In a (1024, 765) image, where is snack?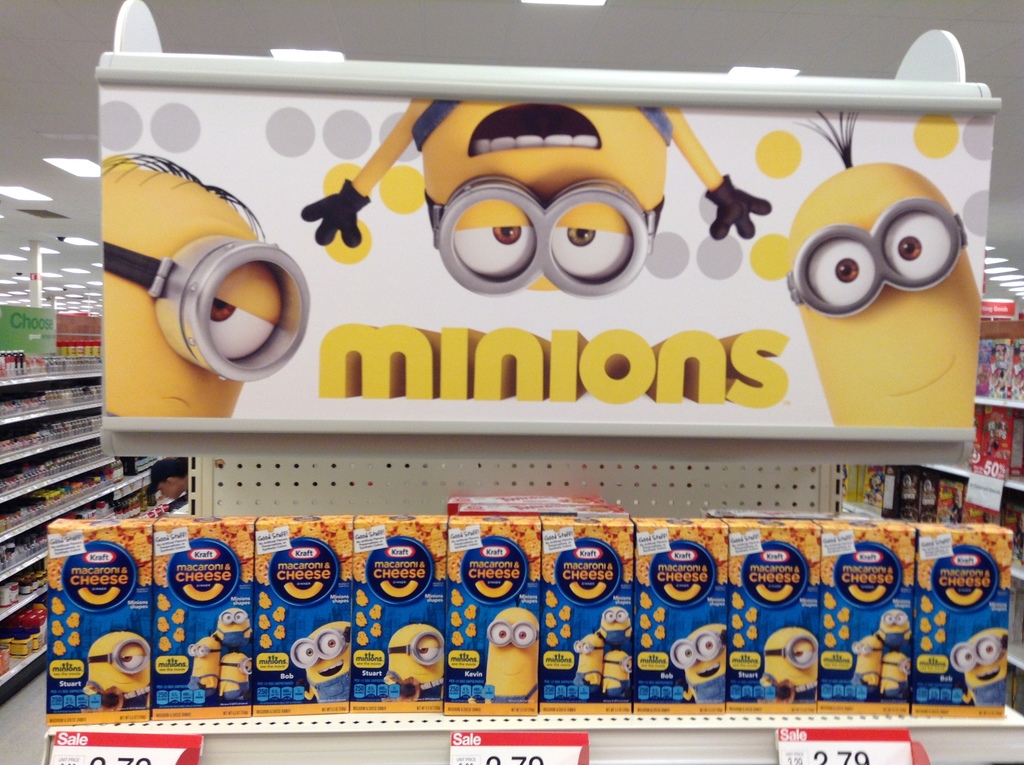
(641, 614, 650, 628).
